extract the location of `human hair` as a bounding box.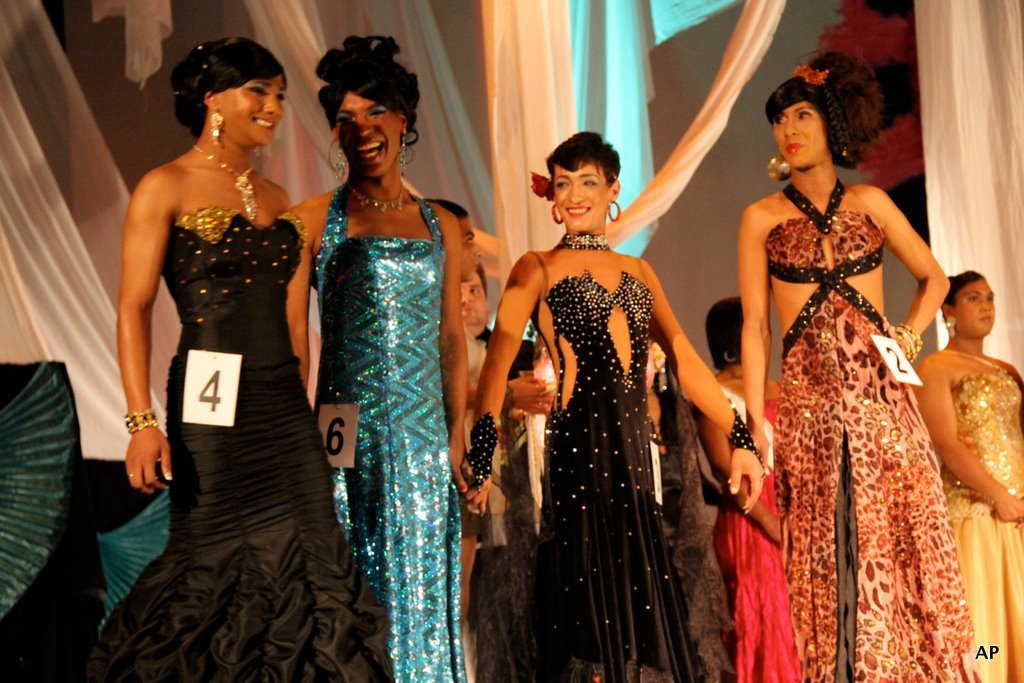
418/199/469/223.
